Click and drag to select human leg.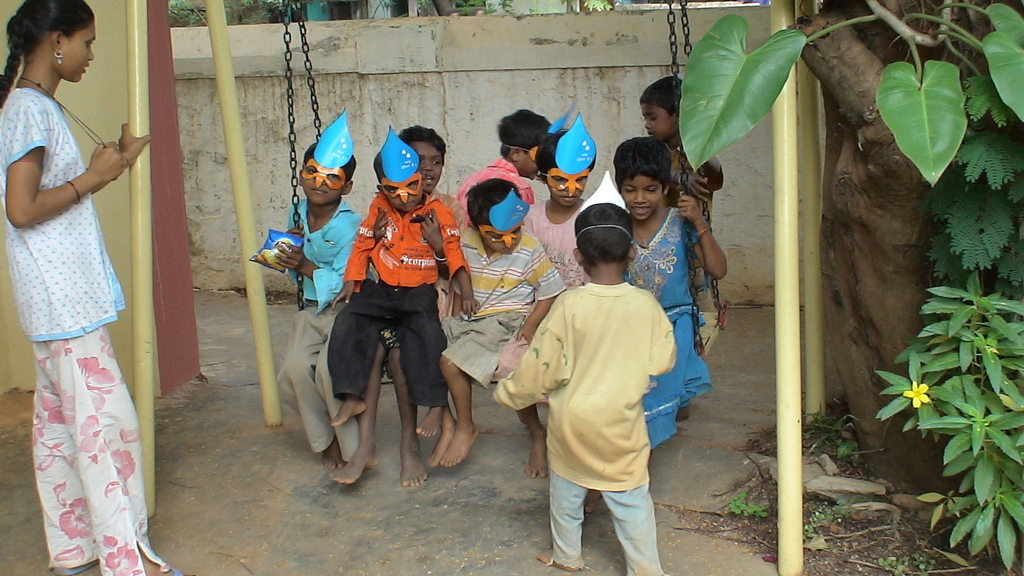
Selection: (left=597, top=486, right=663, bottom=575).
